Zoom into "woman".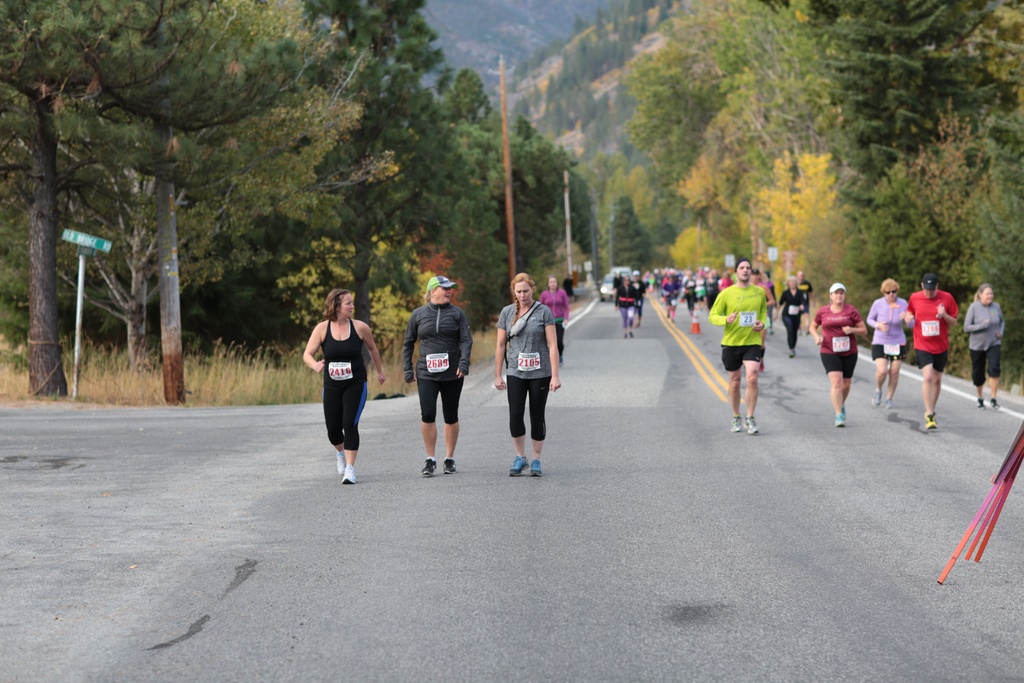
Zoom target: [495, 274, 563, 472].
